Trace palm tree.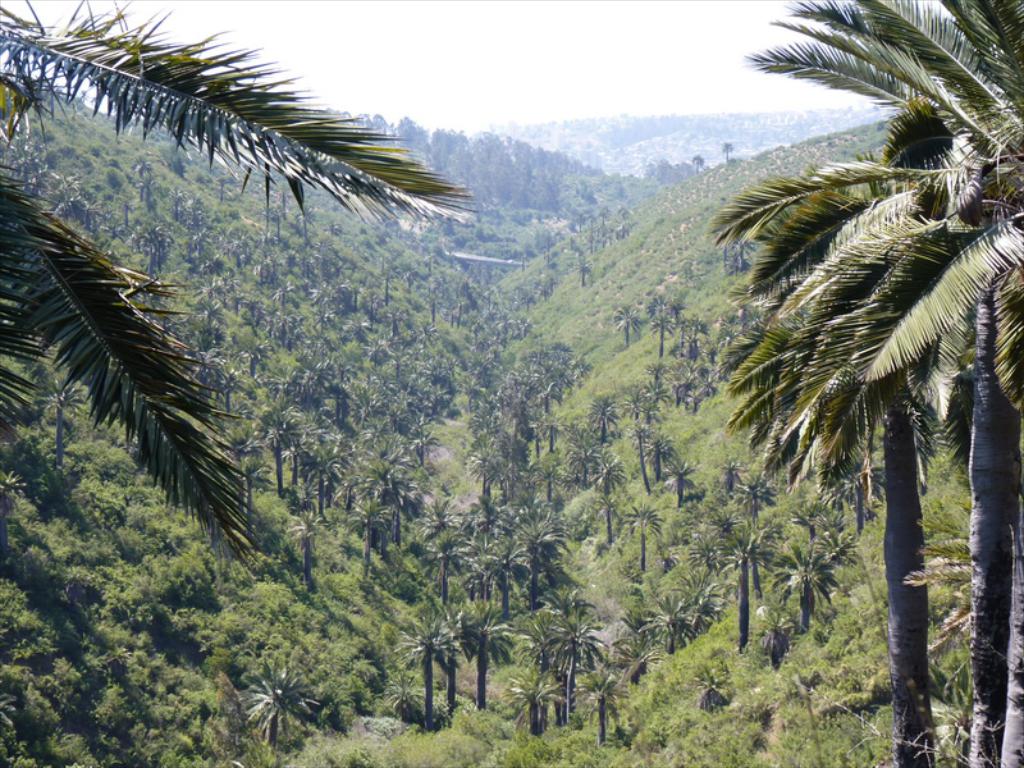
Traced to {"left": 676, "top": 312, "right": 707, "bottom": 384}.
